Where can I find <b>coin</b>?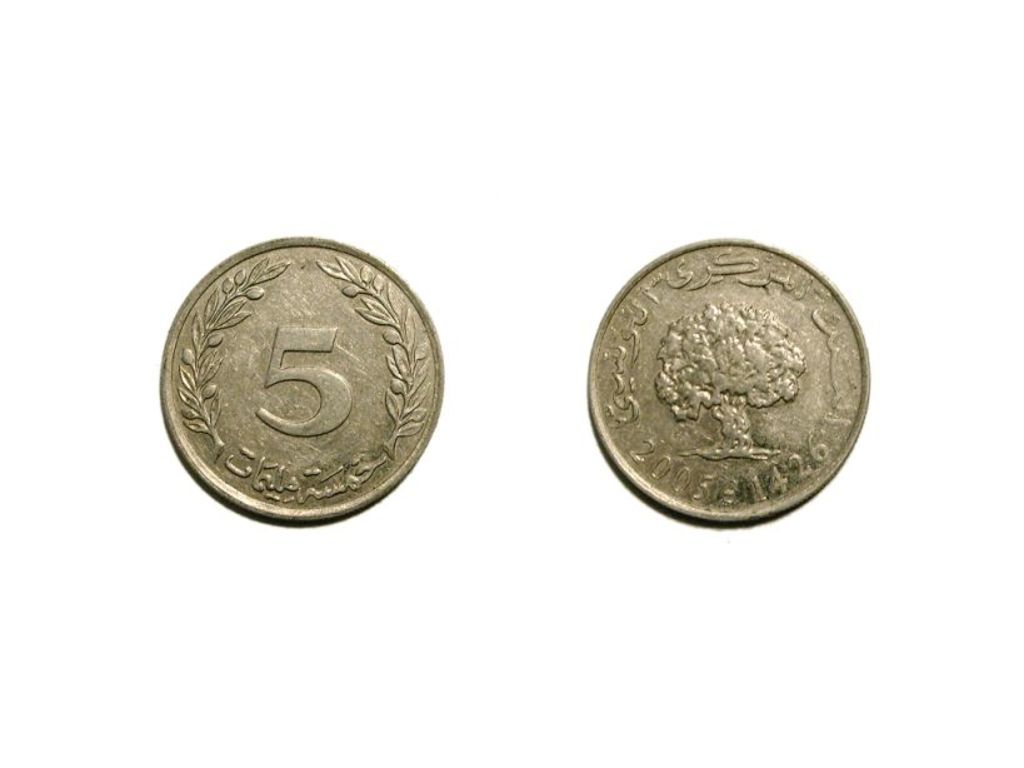
You can find it at locate(584, 235, 873, 527).
